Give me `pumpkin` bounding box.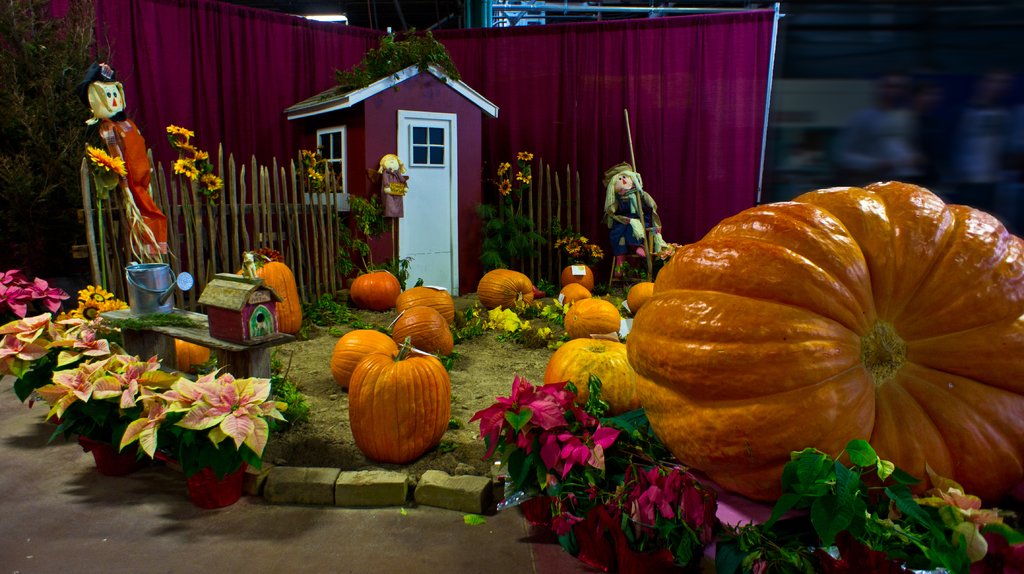
[326, 327, 394, 392].
